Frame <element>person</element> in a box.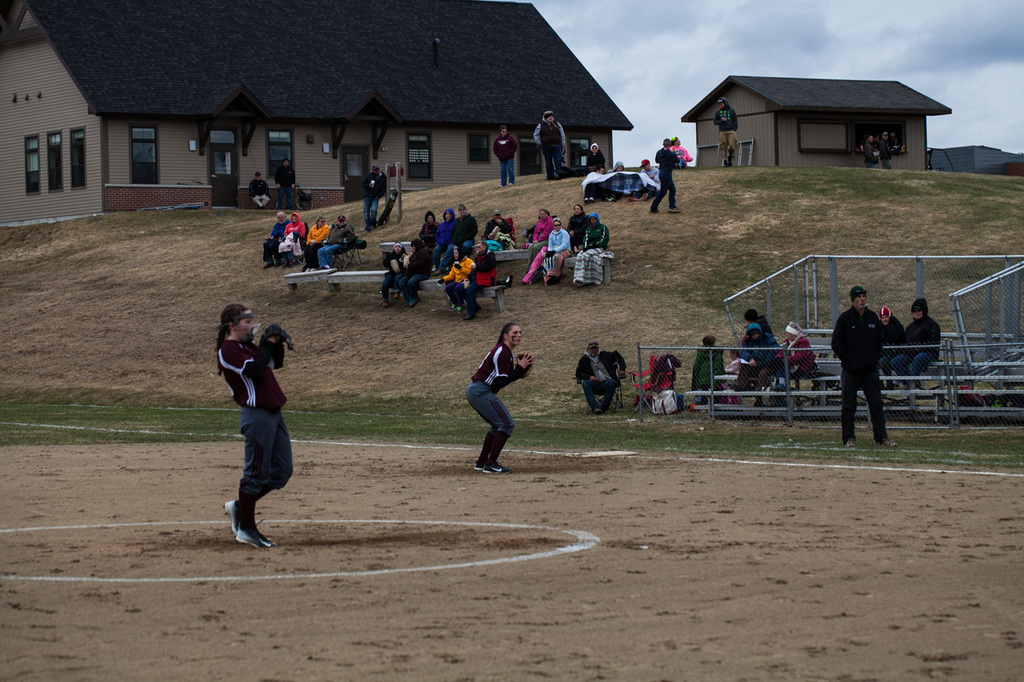
bbox(422, 214, 436, 262).
